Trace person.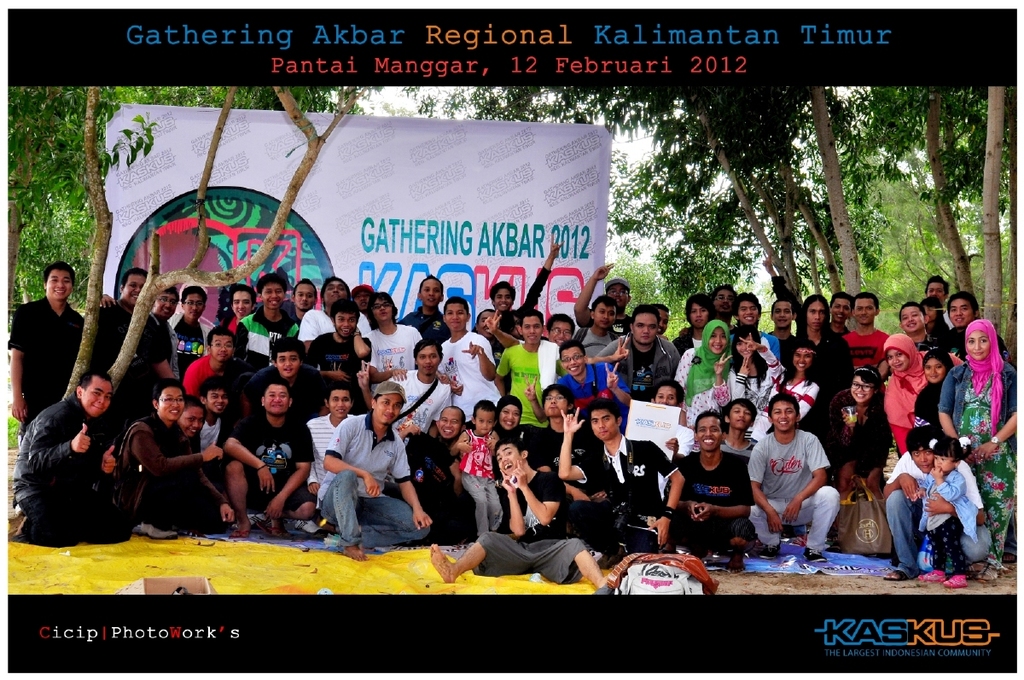
Traced to 489, 305, 568, 427.
